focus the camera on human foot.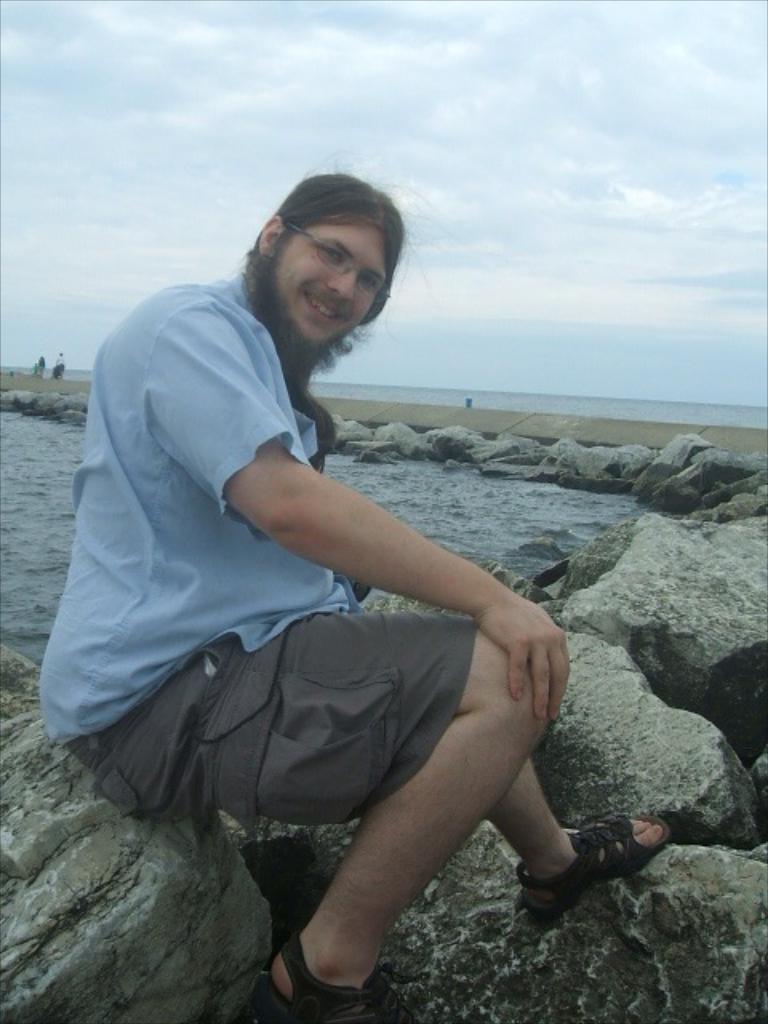
Focus region: l=518, t=814, r=667, b=906.
